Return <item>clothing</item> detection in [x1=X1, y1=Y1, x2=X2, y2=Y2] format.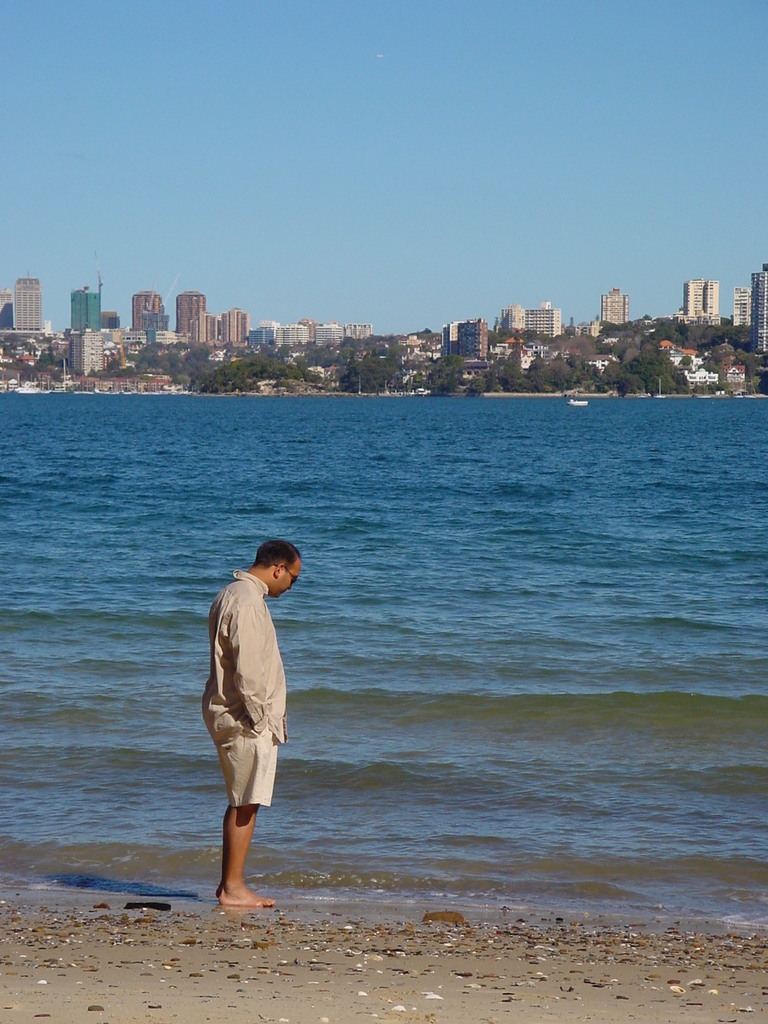
[x1=198, y1=566, x2=299, y2=831].
